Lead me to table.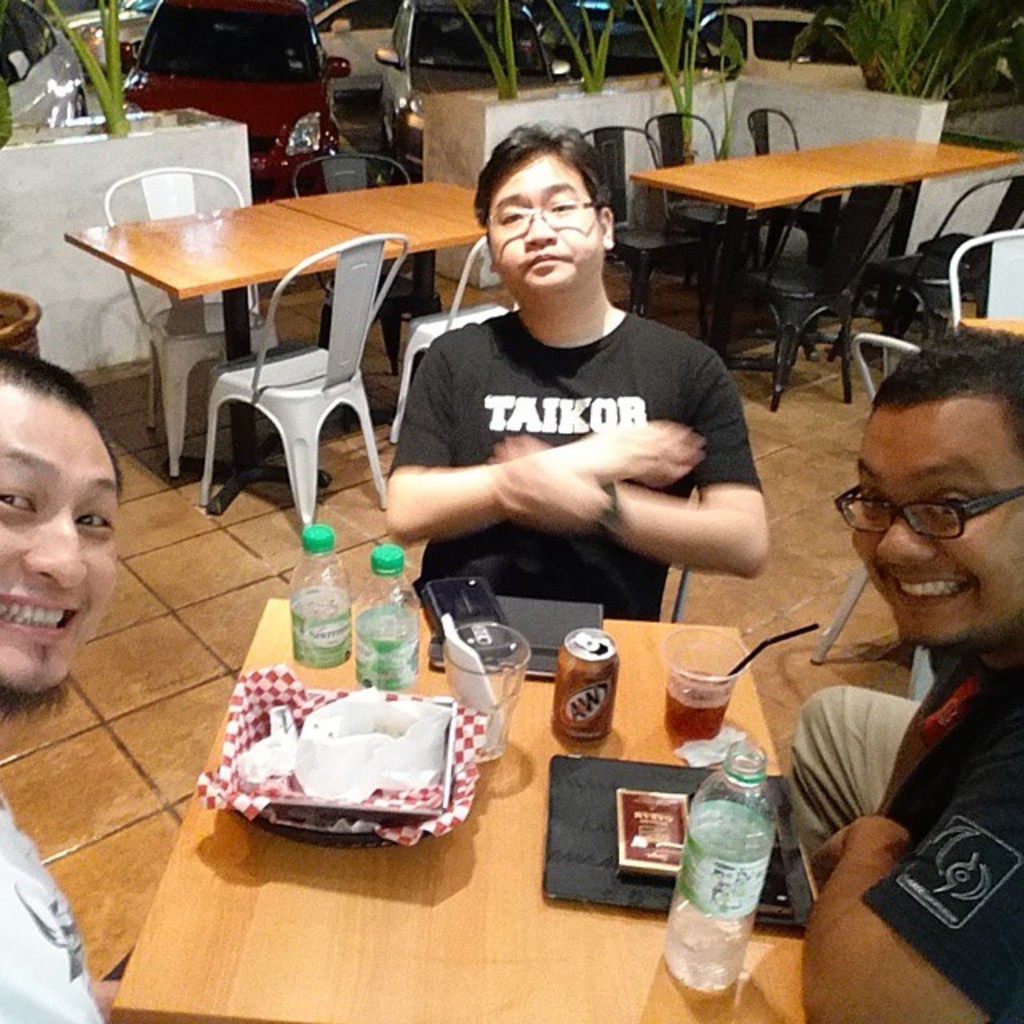
Lead to [left=112, top=603, right=819, bottom=1022].
